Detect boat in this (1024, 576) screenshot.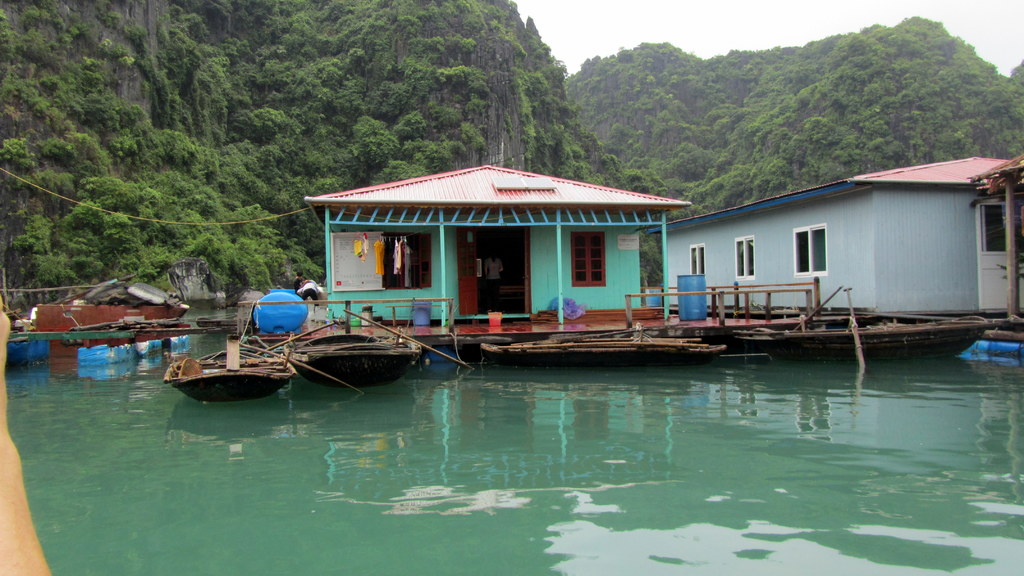
Detection: (x1=152, y1=332, x2=308, y2=404).
